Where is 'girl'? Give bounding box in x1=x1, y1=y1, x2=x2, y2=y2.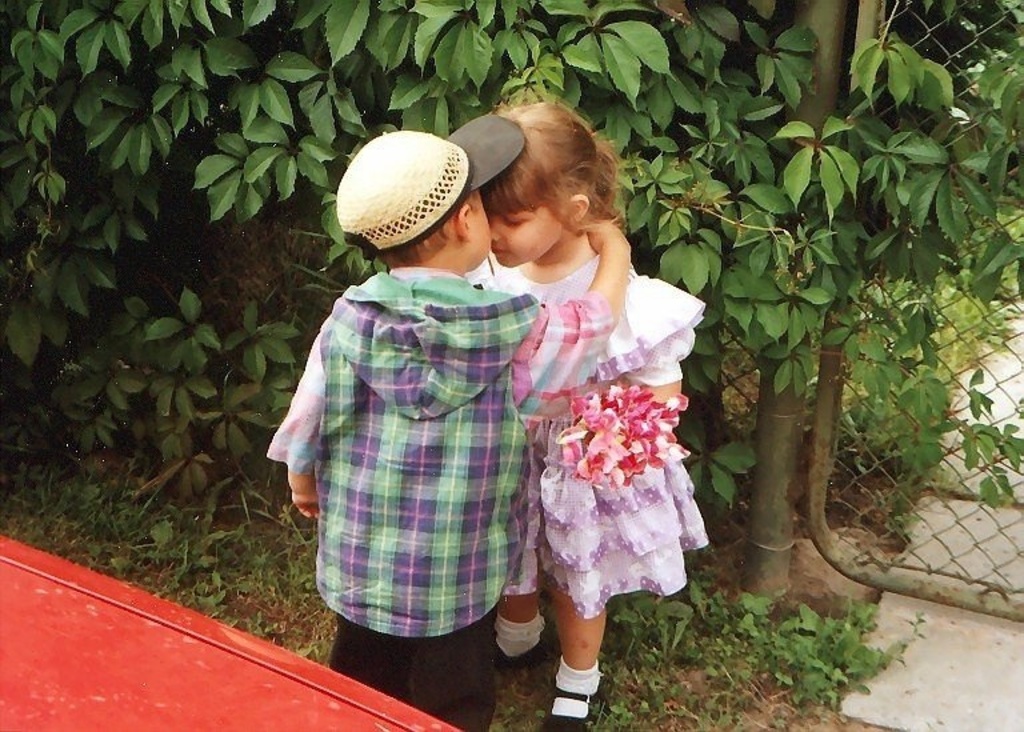
x1=468, y1=104, x2=716, y2=731.
